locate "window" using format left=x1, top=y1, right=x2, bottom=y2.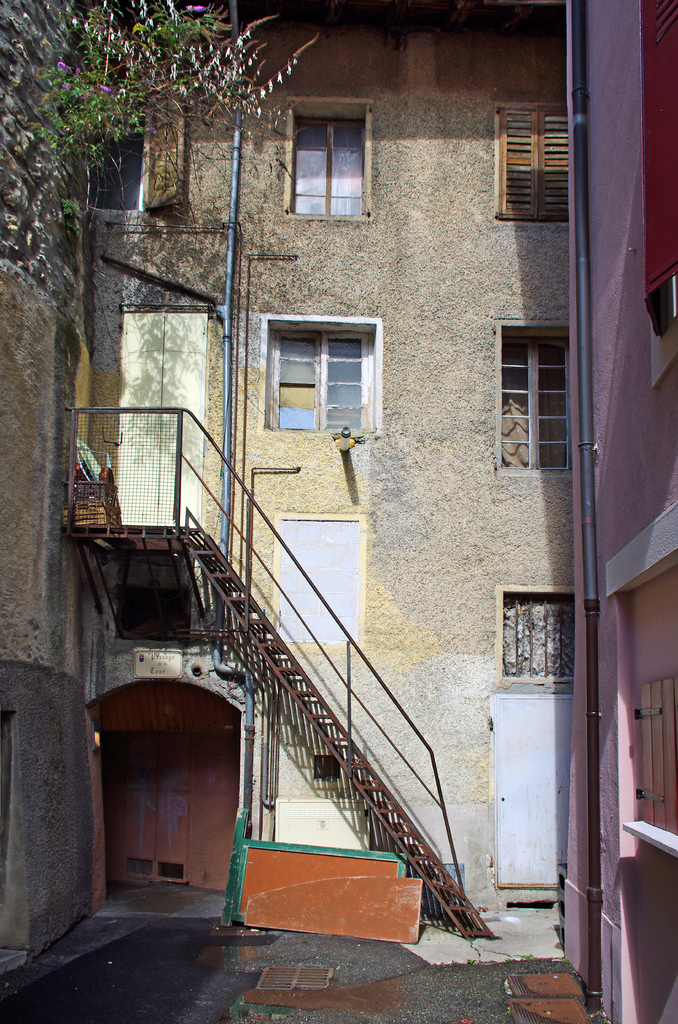
left=496, top=588, right=580, bottom=690.
